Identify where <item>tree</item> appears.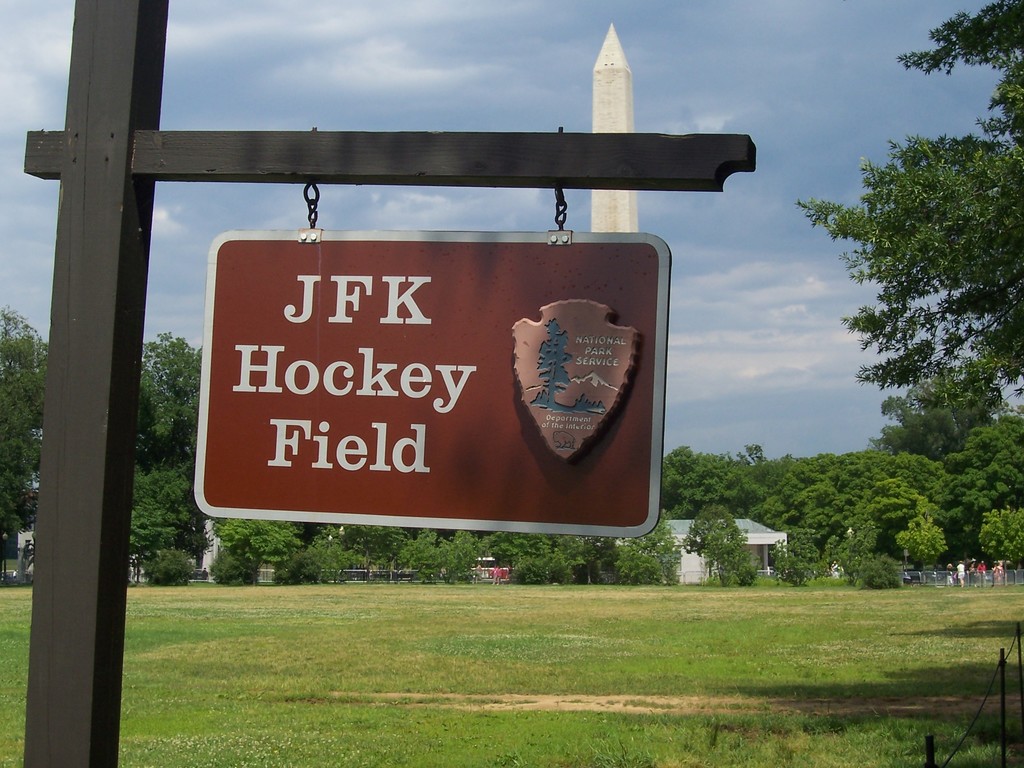
Appears at l=293, t=527, r=360, b=580.
